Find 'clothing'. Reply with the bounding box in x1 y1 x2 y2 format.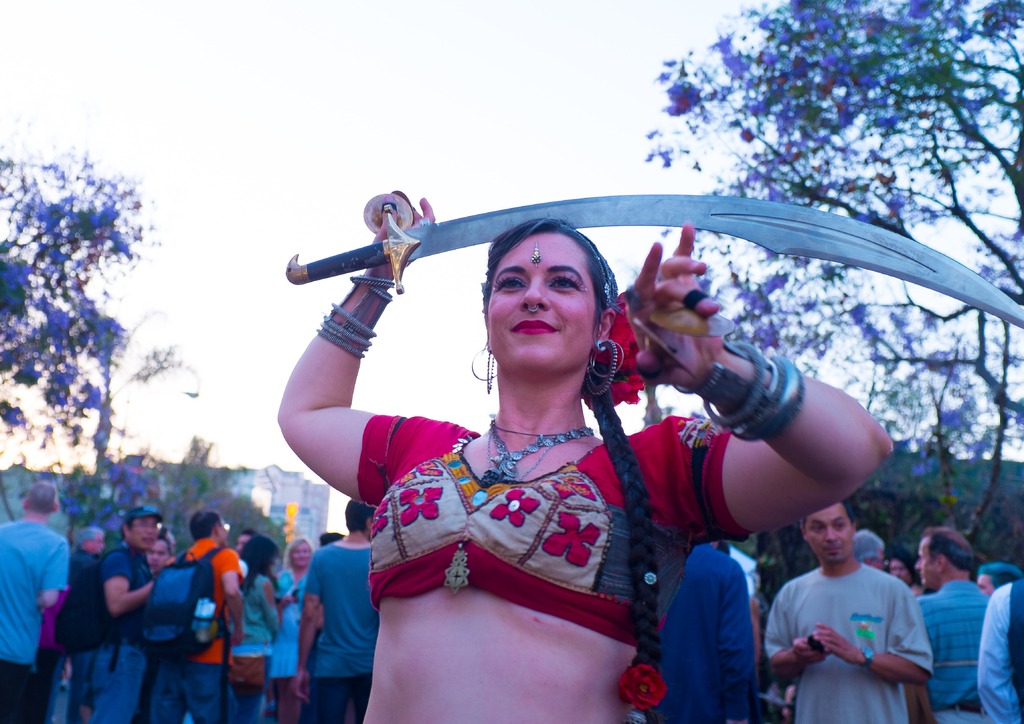
757 567 940 723.
